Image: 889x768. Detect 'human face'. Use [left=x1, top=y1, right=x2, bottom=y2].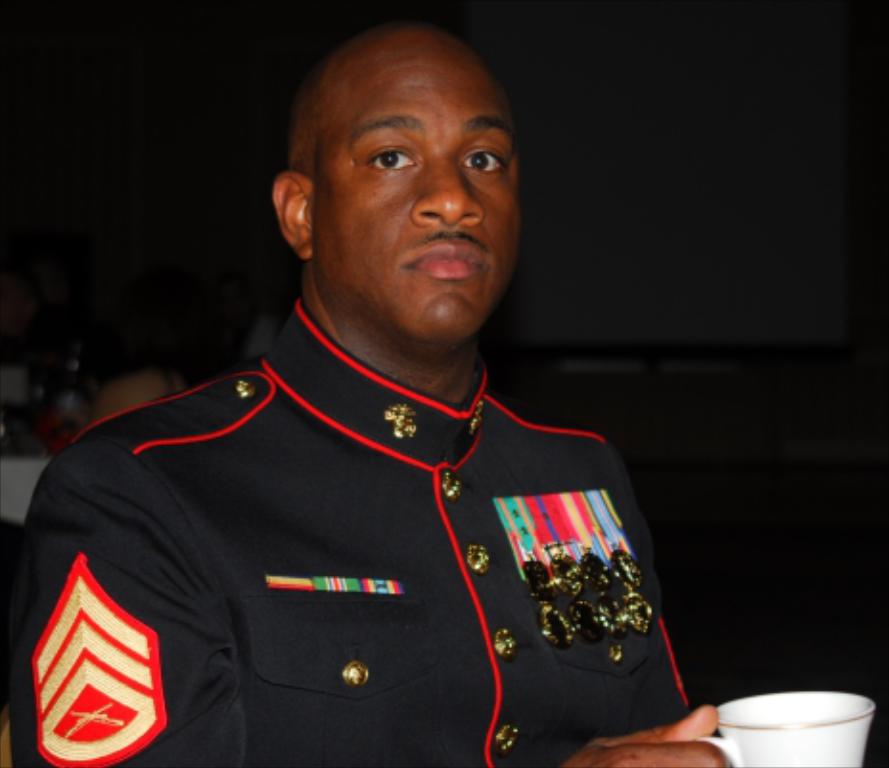
[left=310, top=27, right=519, bottom=345].
